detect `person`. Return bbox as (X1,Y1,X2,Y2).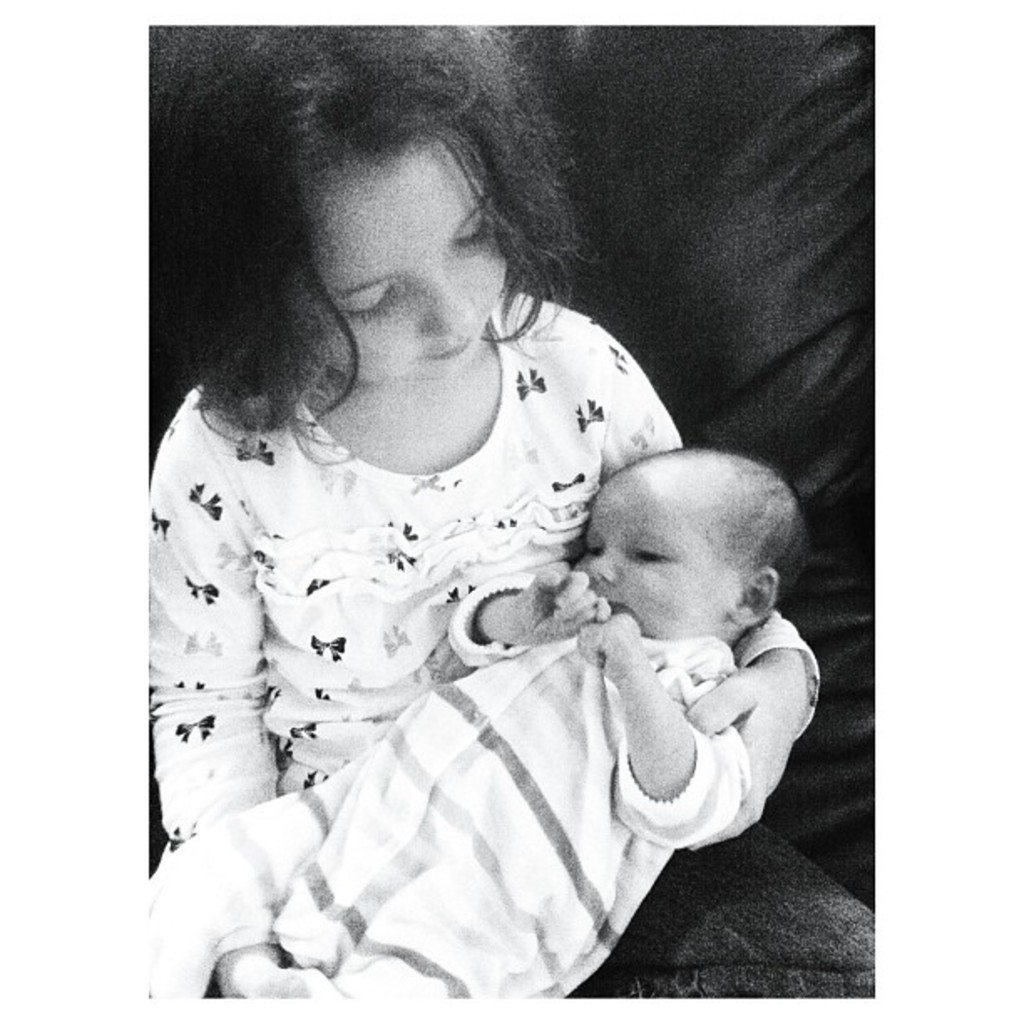
(141,13,877,1009).
